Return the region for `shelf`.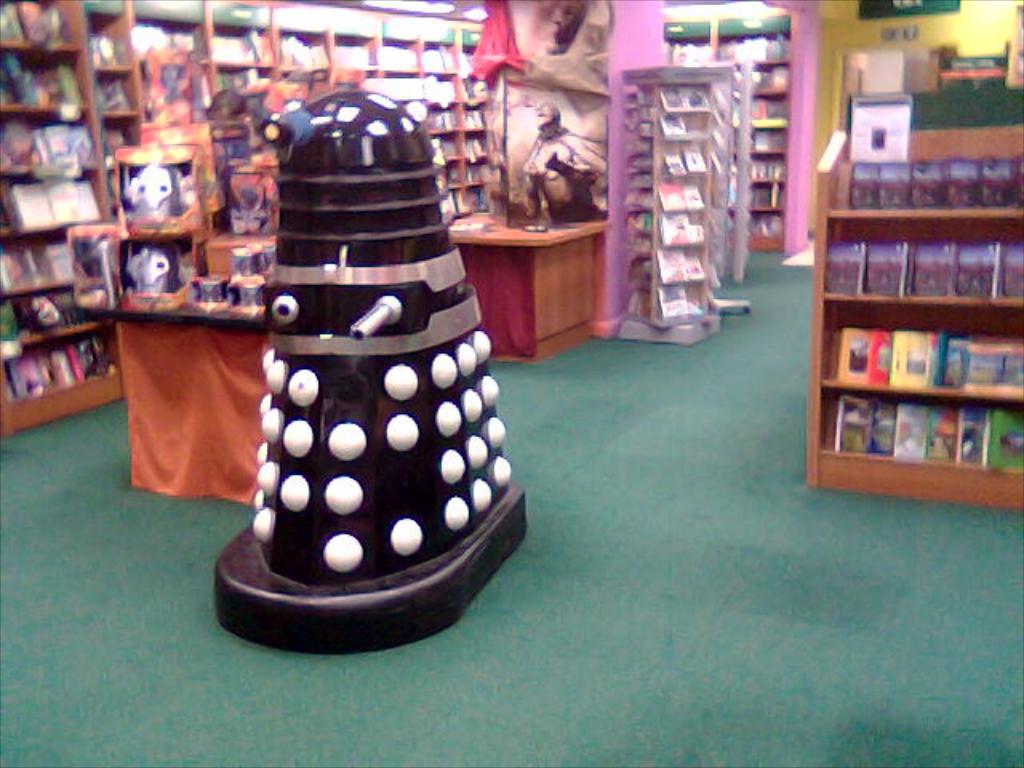
x1=837 y1=144 x2=1022 y2=210.
